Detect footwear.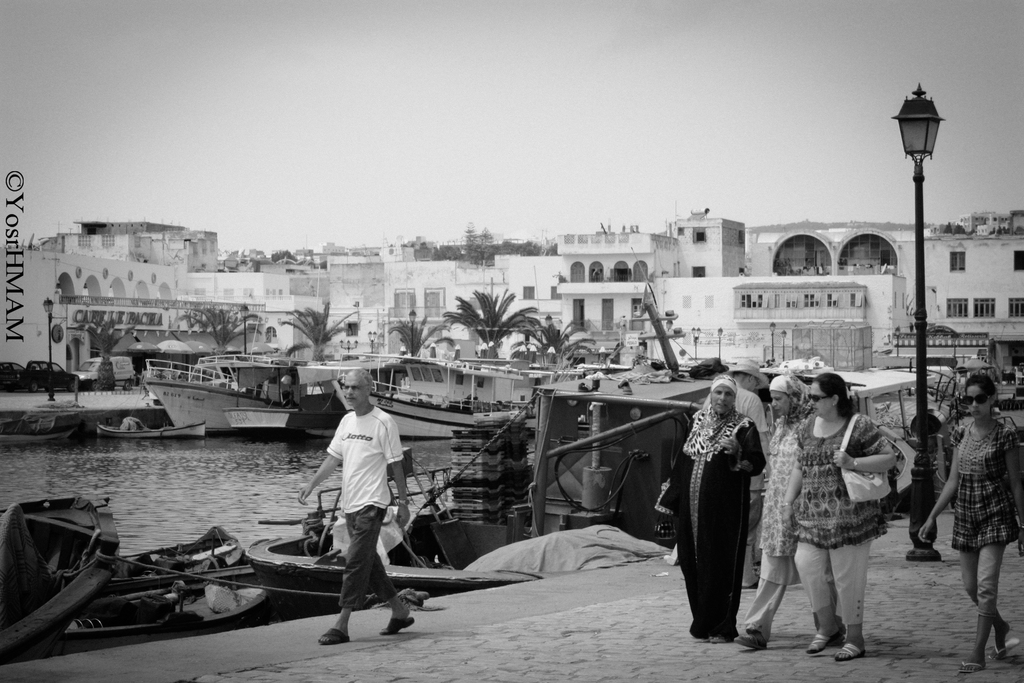
Detected at select_region(319, 625, 346, 646).
